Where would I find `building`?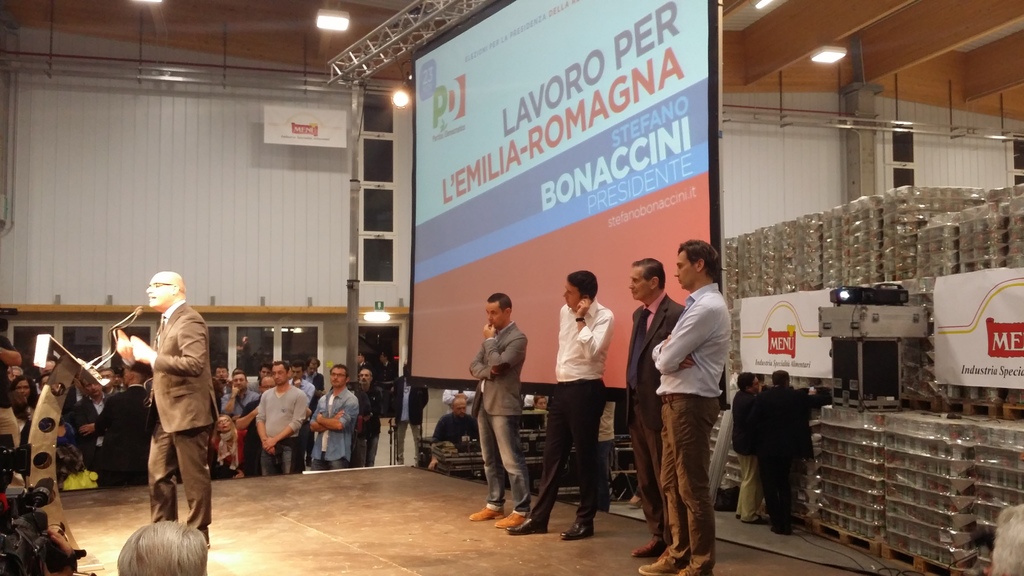
At (x1=0, y1=0, x2=1023, y2=575).
